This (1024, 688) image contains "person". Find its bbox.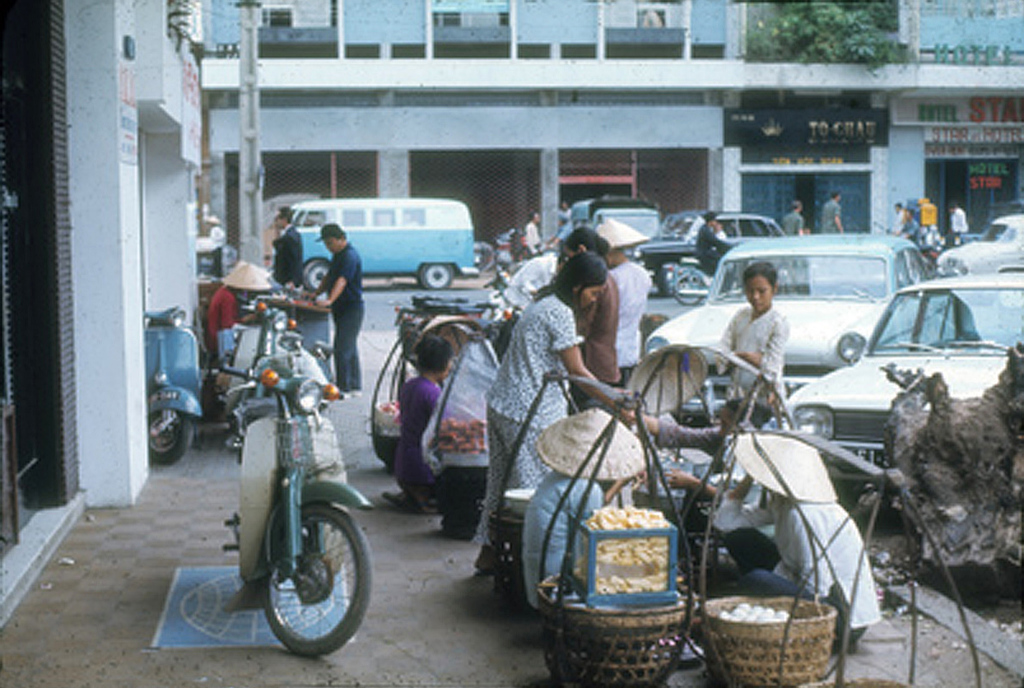
[left=708, top=258, right=783, bottom=413].
